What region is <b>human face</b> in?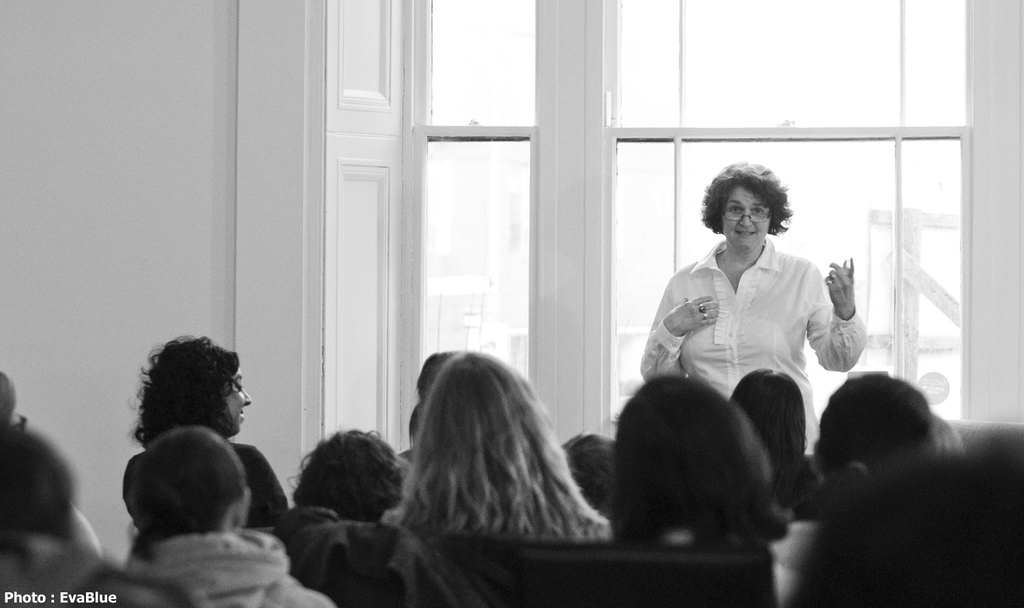
rect(227, 369, 250, 430).
